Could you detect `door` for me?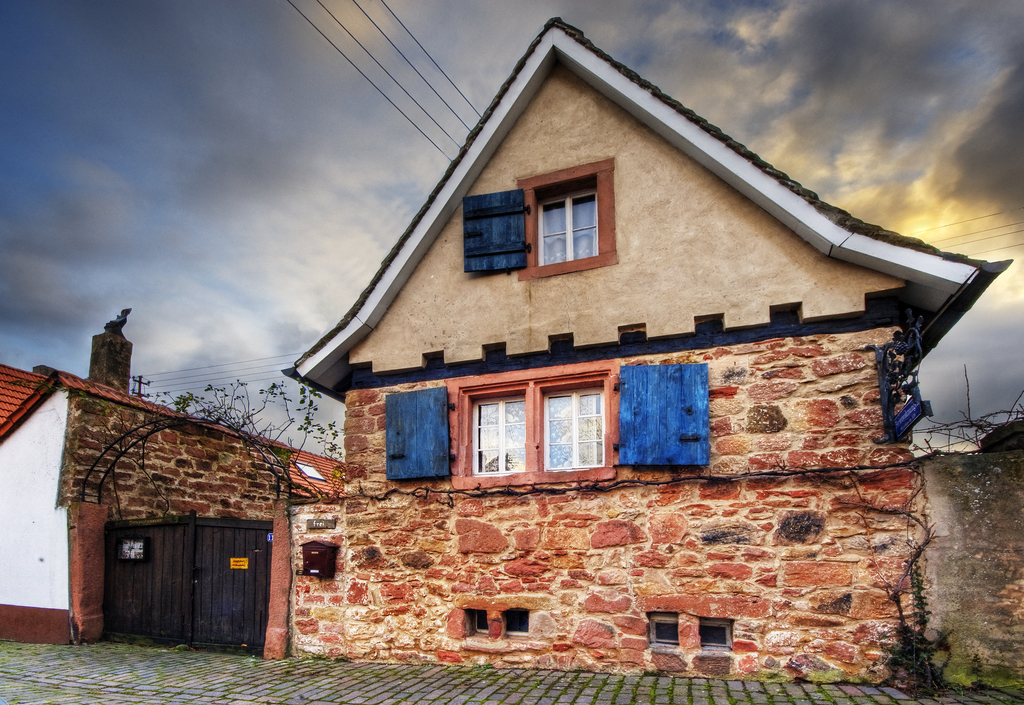
Detection result: {"x1": 106, "y1": 508, "x2": 268, "y2": 651}.
